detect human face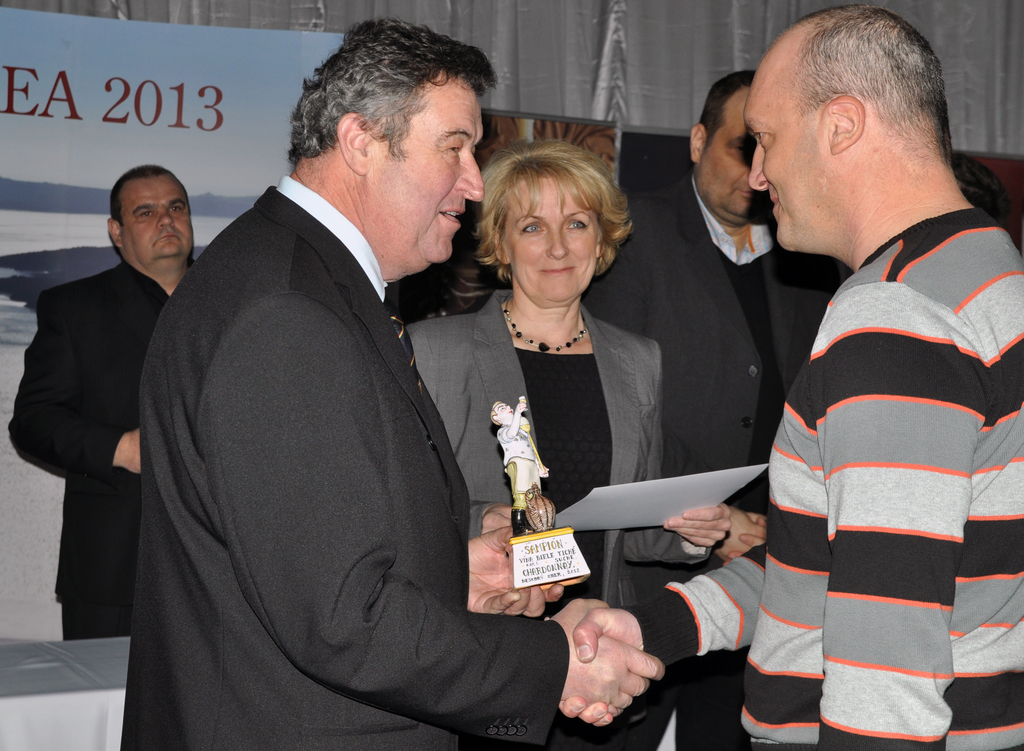
l=122, t=174, r=195, b=258
